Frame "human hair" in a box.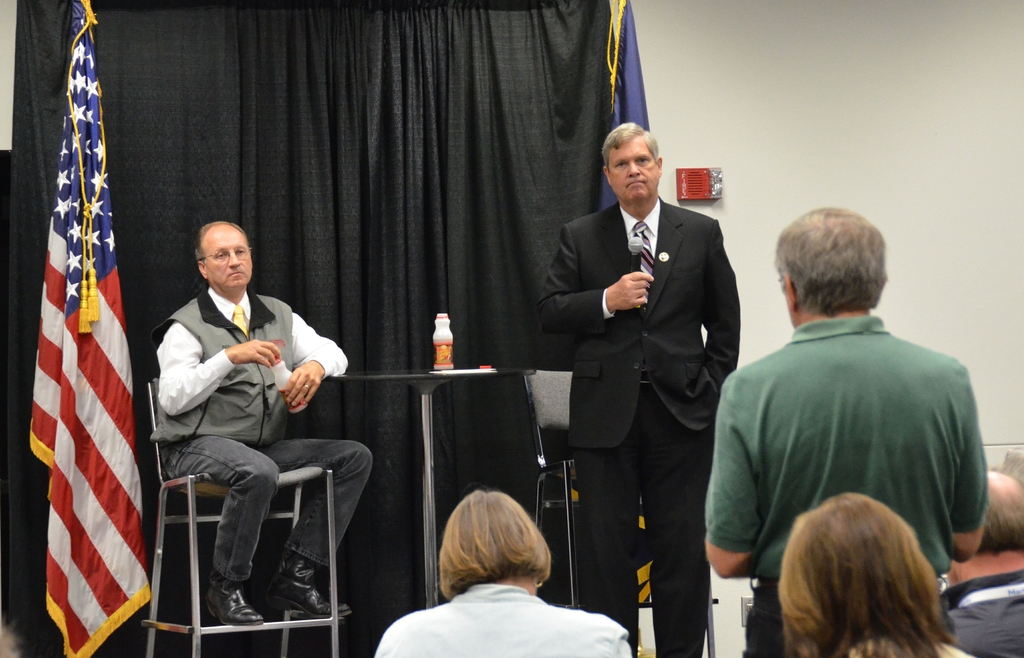
l=436, t=488, r=553, b=607.
